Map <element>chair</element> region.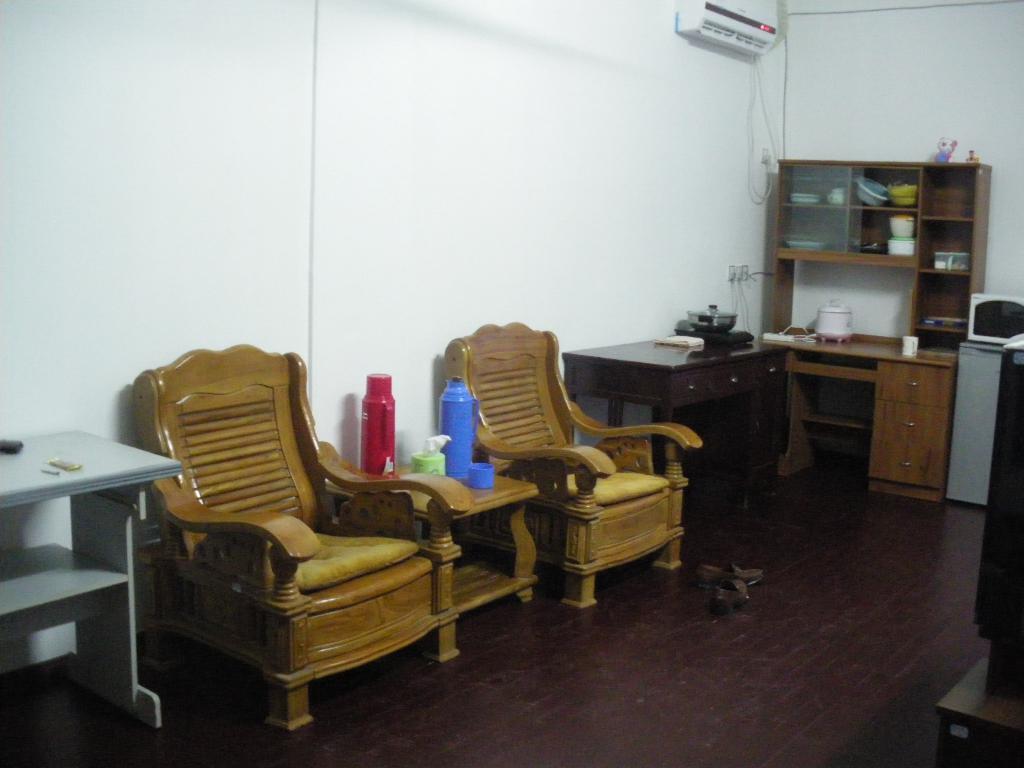
Mapped to detection(127, 346, 468, 739).
